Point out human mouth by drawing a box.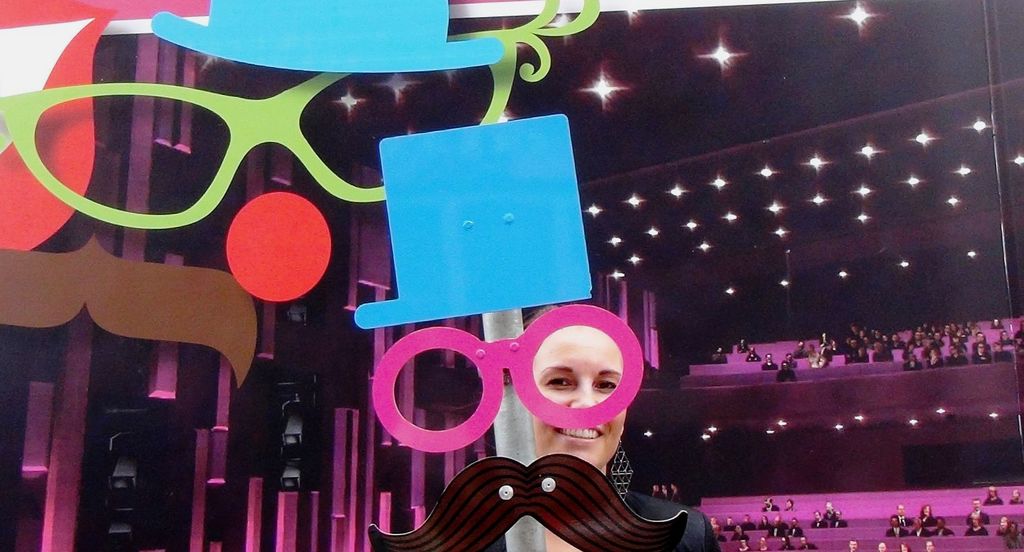
crop(554, 426, 604, 444).
